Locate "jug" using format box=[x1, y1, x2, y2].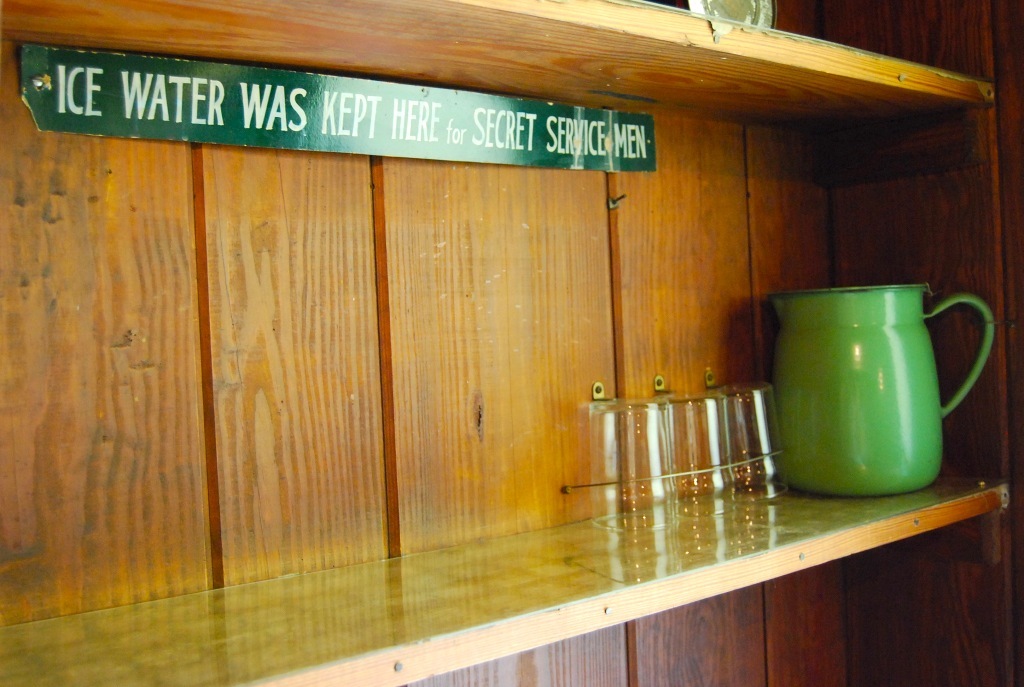
box=[740, 264, 970, 522].
